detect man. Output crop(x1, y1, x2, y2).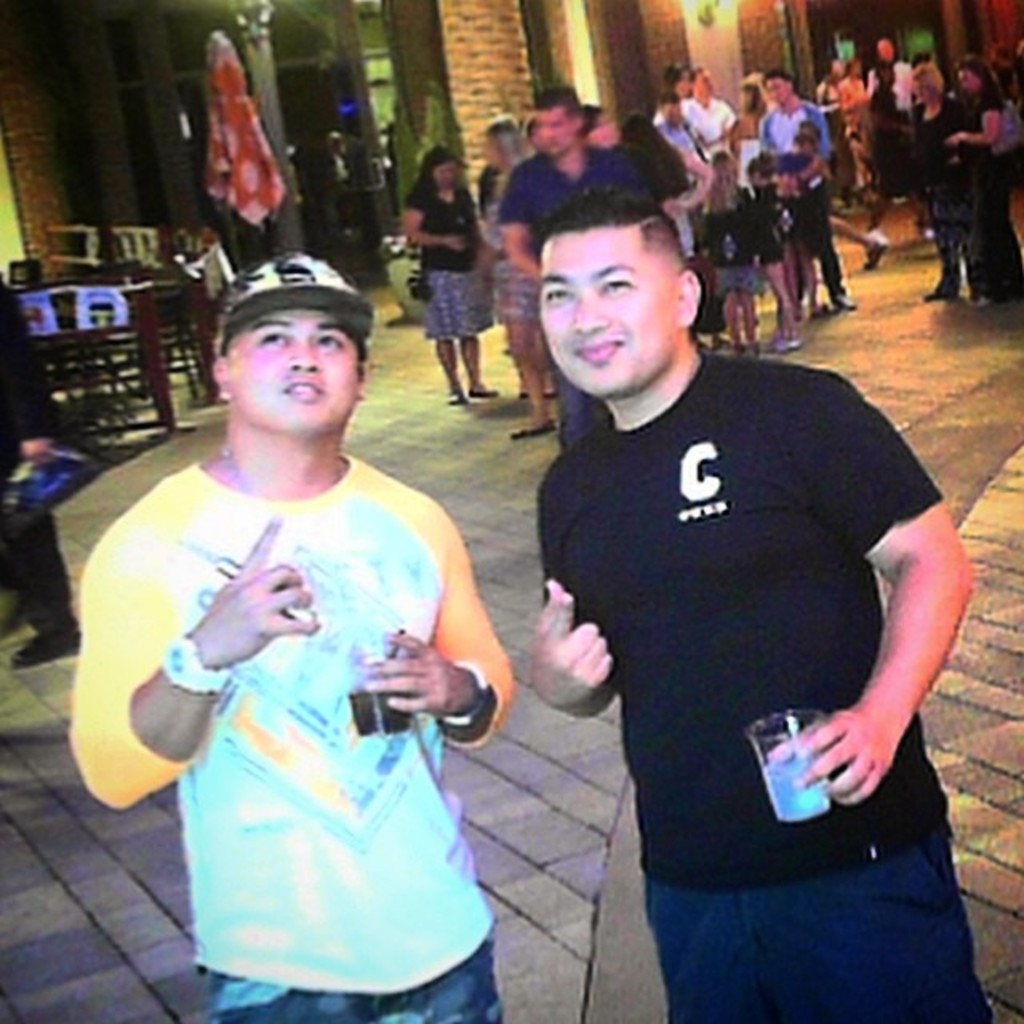
crop(954, 26, 1014, 323).
